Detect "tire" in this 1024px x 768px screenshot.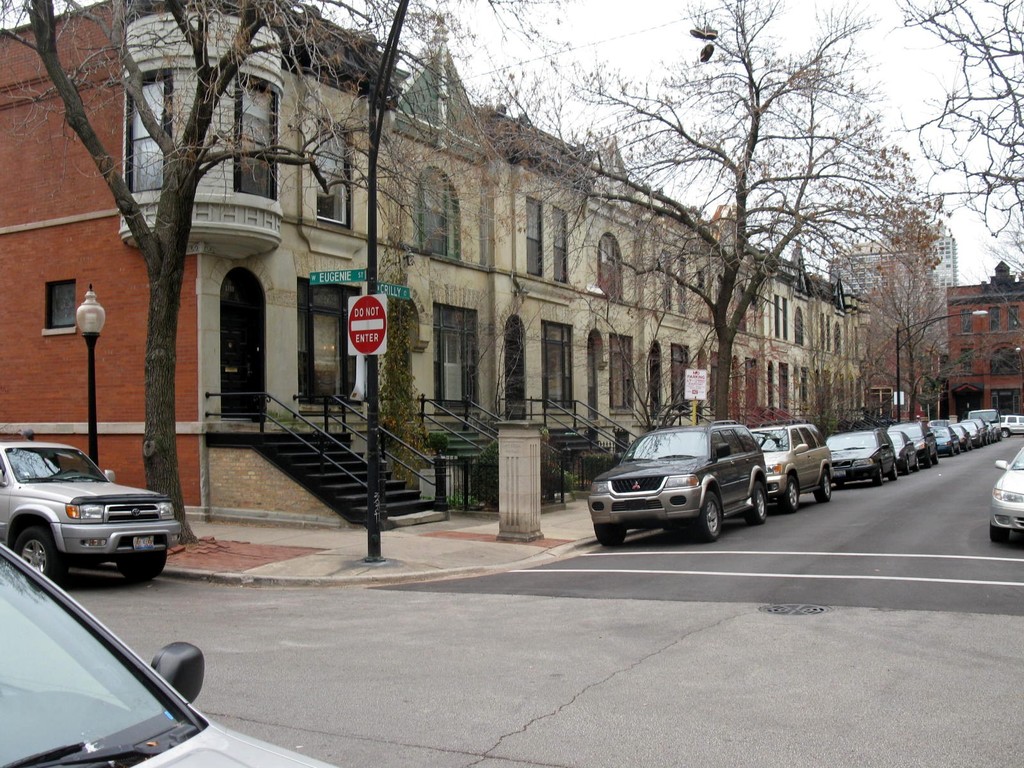
Detection: [left=594, top=525, right=626, bottom=548].
